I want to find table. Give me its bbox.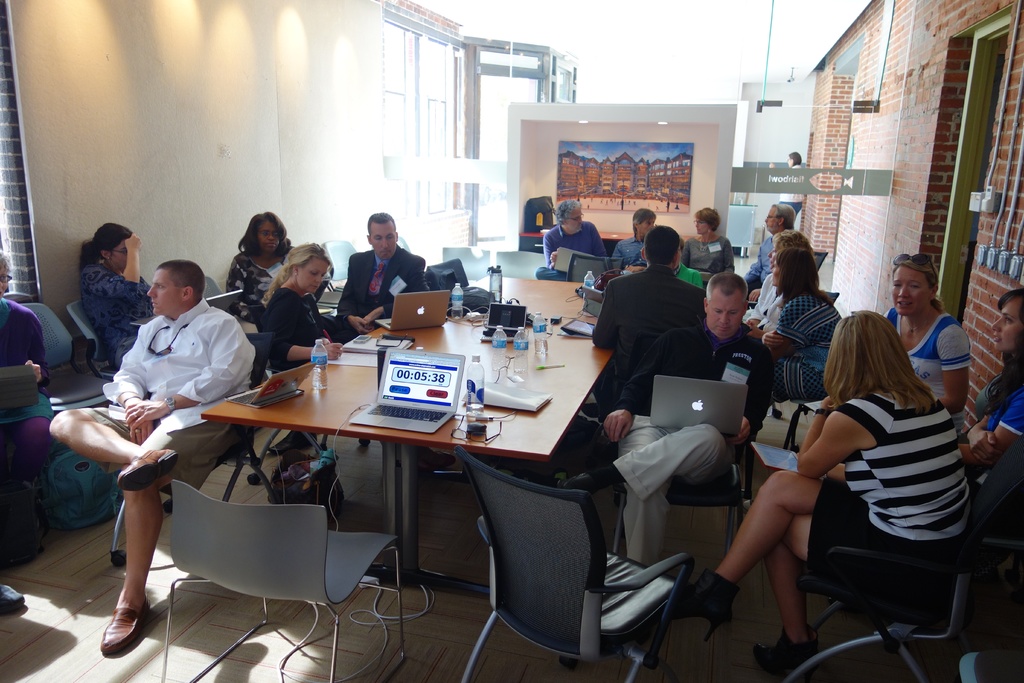
468 277 600 331.
